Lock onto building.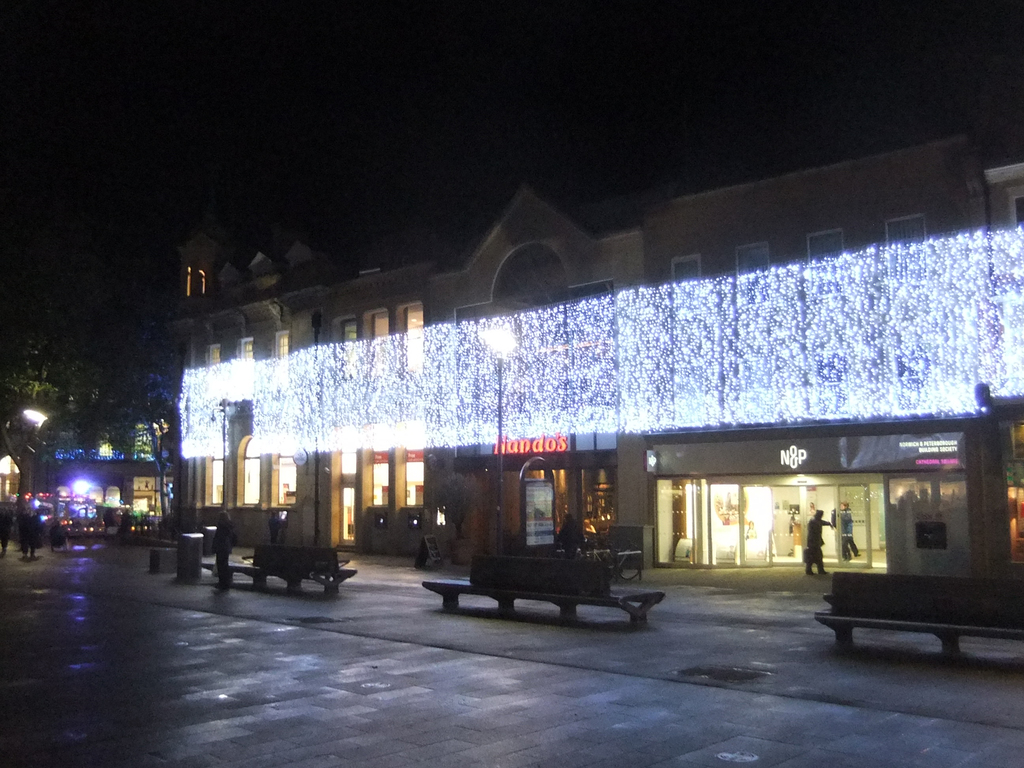
Locked: locate(0, 392, 171, 527).
